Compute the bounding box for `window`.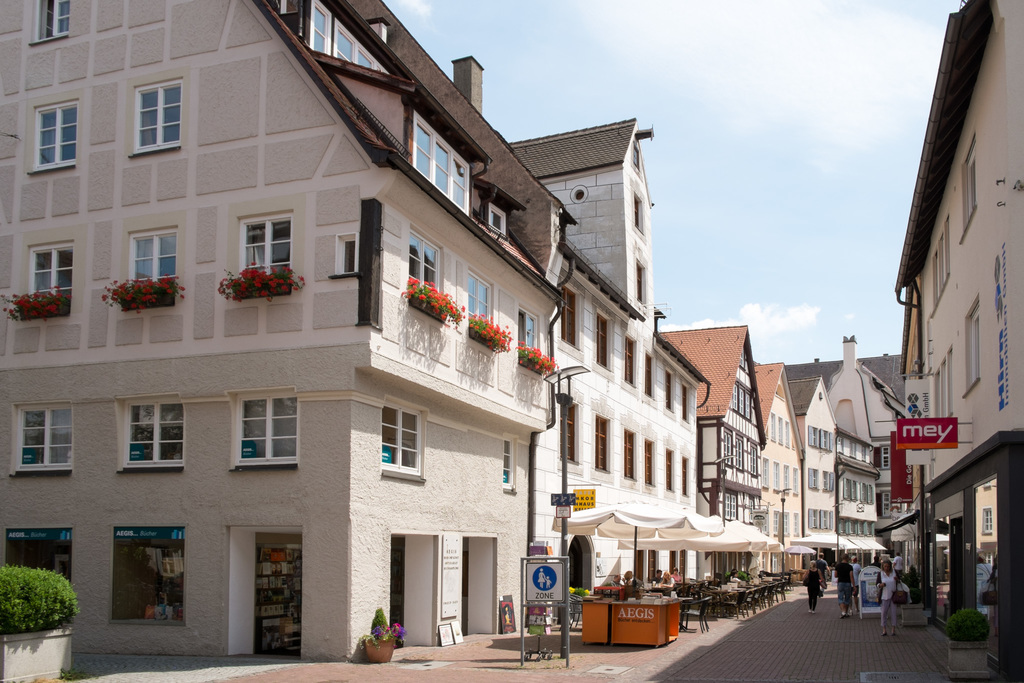
bbox(407, 106, 473, 213).
